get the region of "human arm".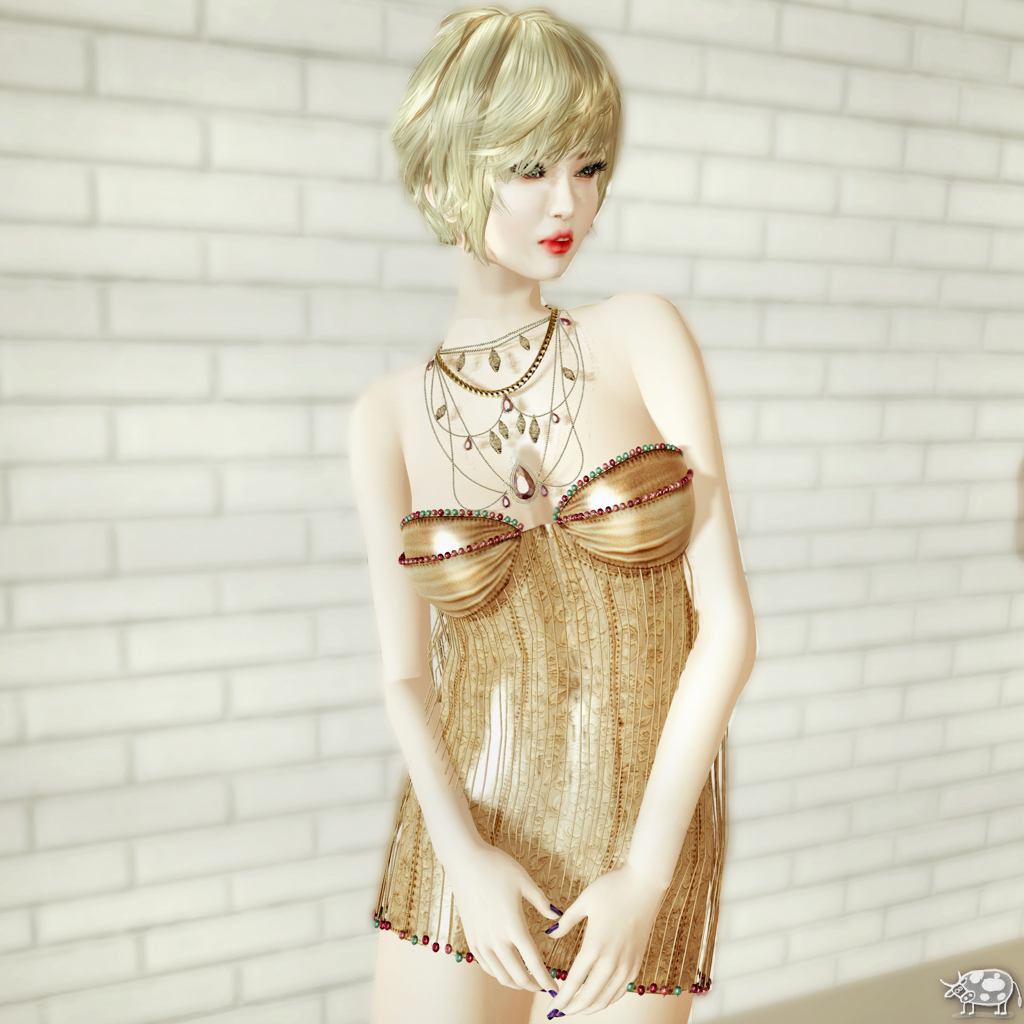
[614,428,744,998].
